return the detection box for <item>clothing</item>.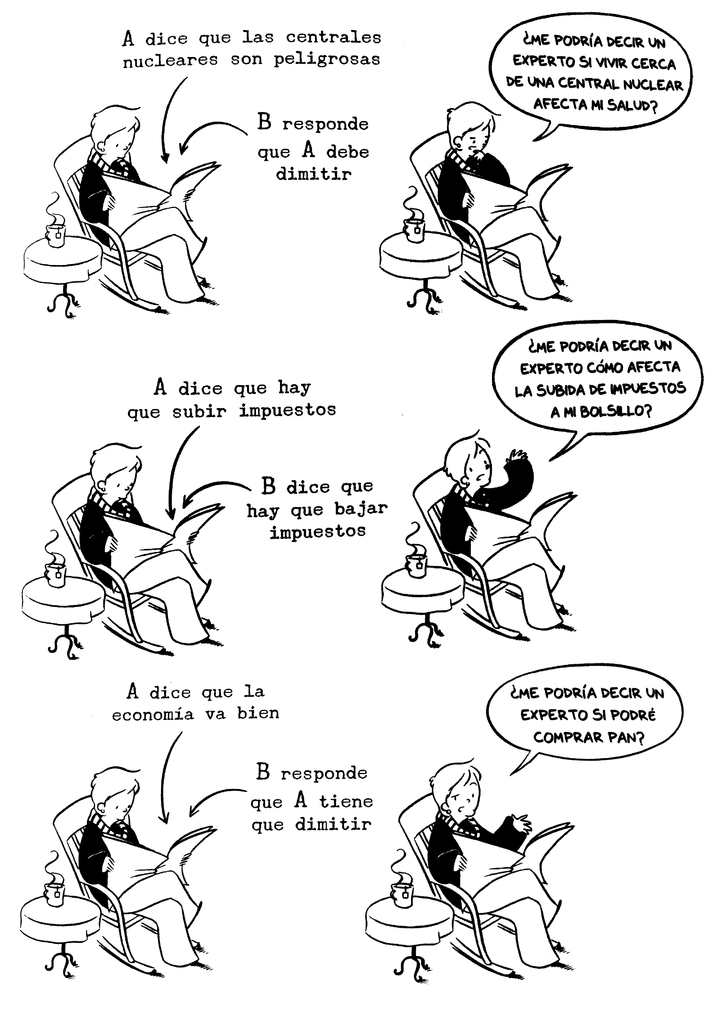
select_region(427, 810, 560, 970).
